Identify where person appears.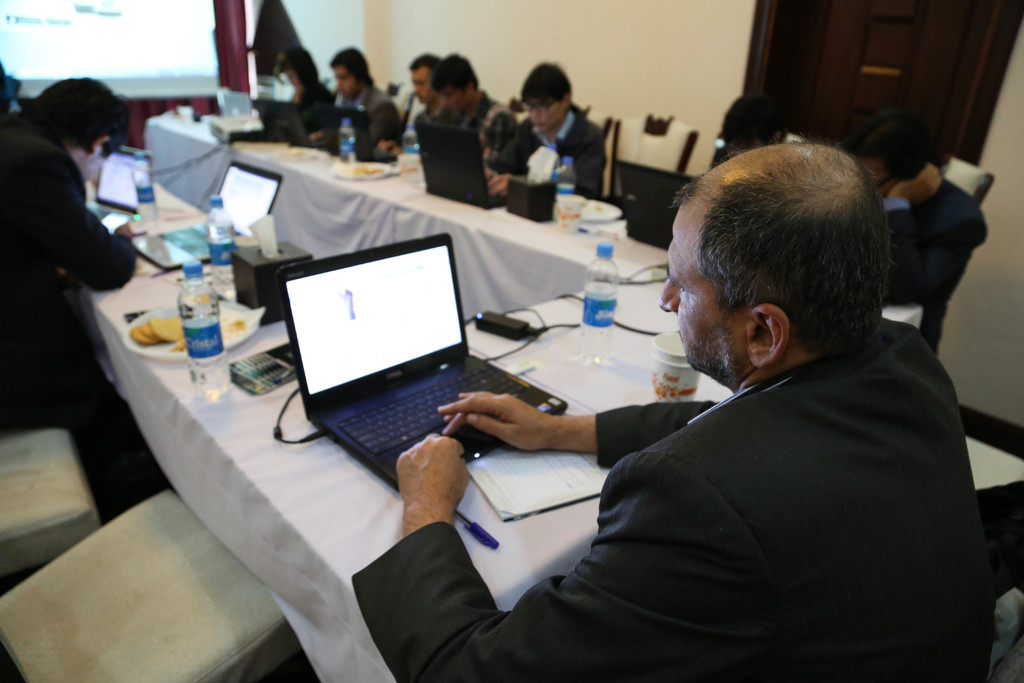
Appears at left=842, top=108, right=991, bottom=343.
